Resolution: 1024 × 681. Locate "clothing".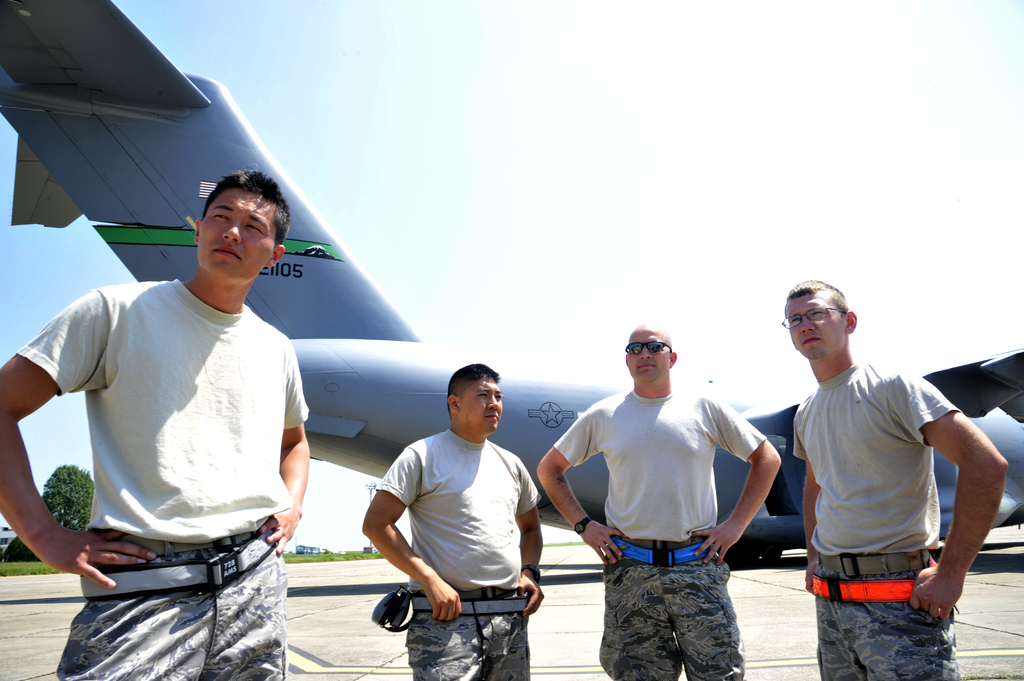
pyautogui.locateOnScreen(553, 383, 769, 680).
